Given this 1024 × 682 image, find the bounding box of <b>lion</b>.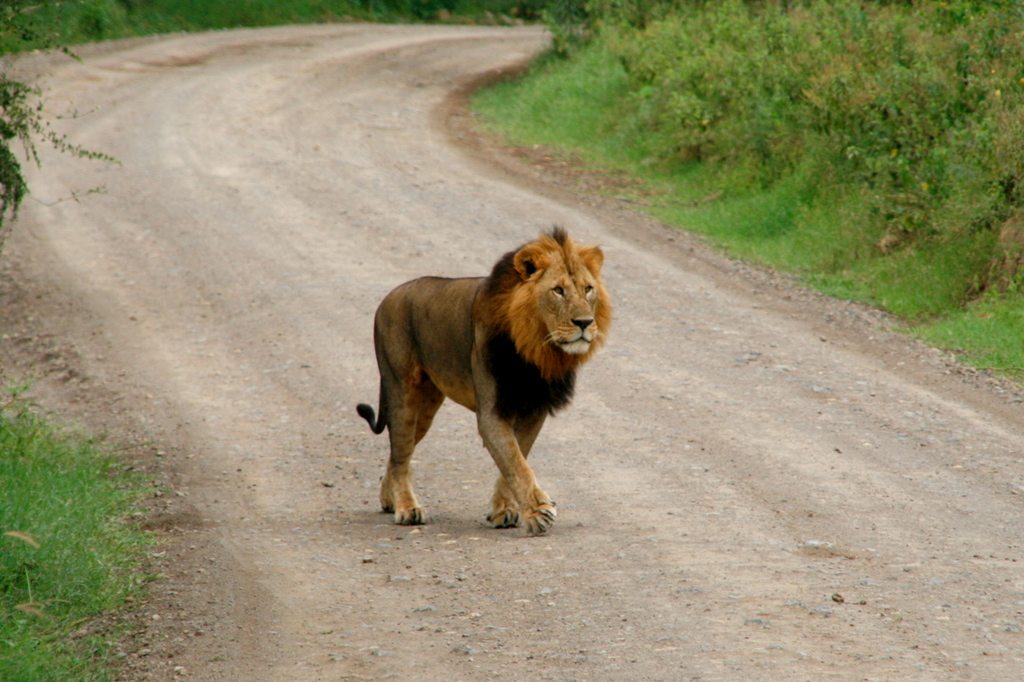
[left=354, top=216, right=614, bottom=535].
